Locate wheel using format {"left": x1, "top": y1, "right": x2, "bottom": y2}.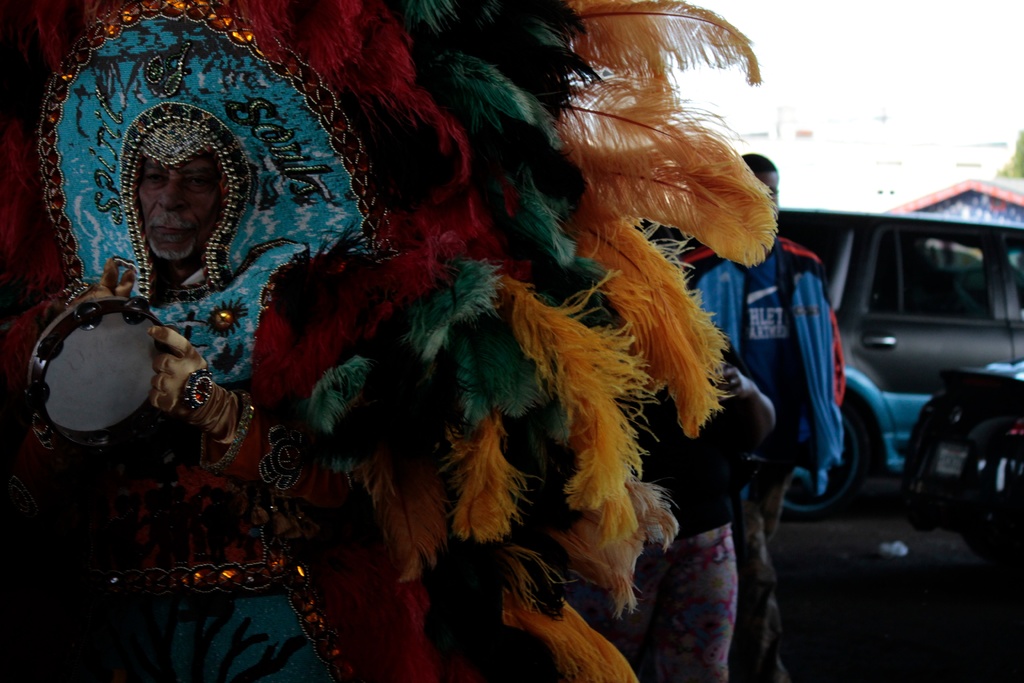
{"left": 740, "top": 391, "right": 875, "bottom": 517}.
